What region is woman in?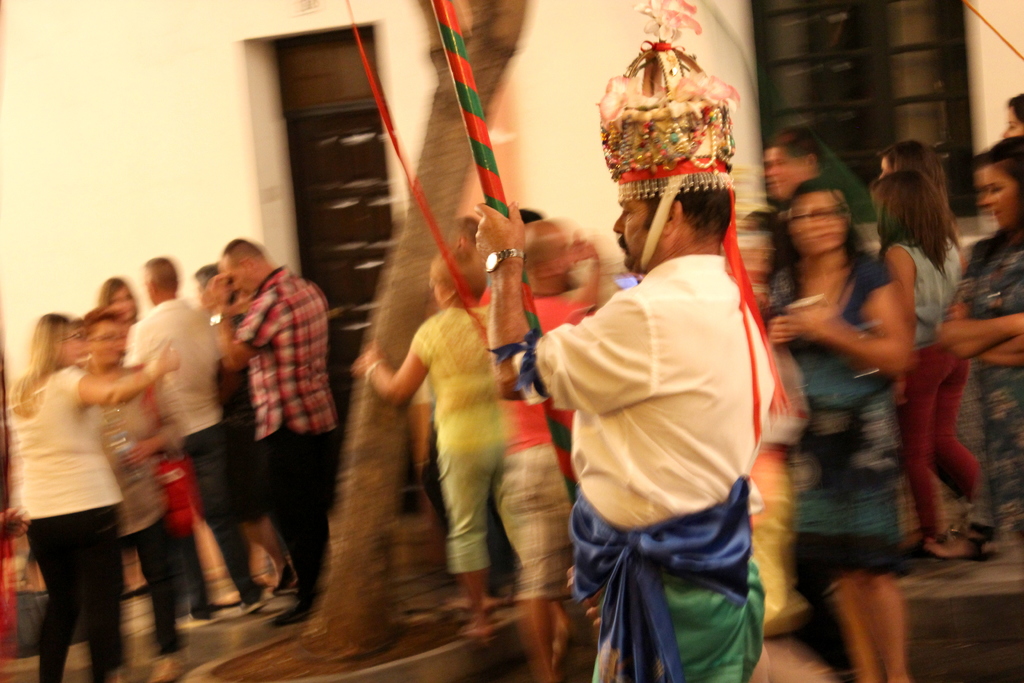
box(765, 176, 916, 682).
